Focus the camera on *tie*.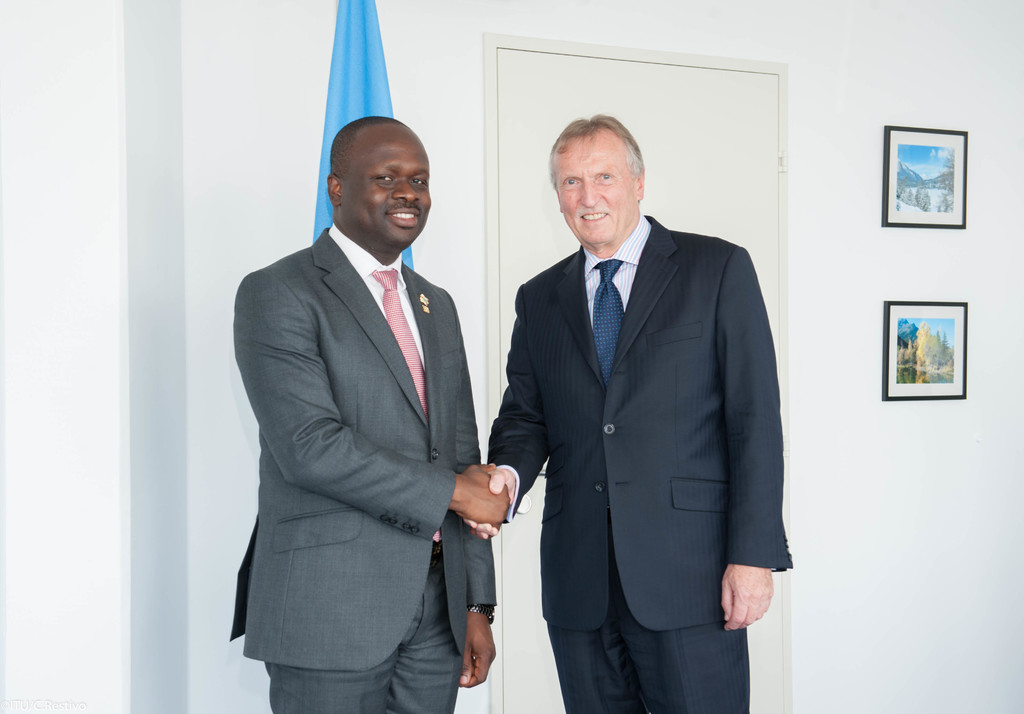
Focus region: (x1=586, y1=255, x2=629, y2=389).
